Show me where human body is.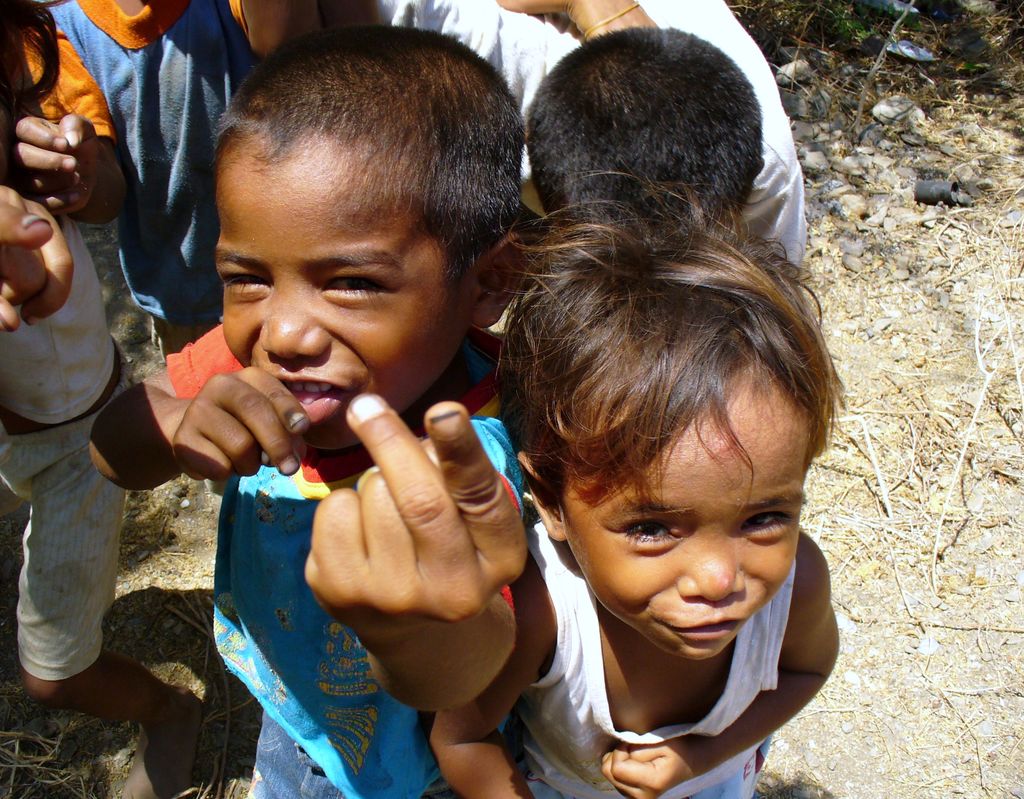
human body is at {"left": 421, "top": 167, "right": 841, "bottom": 798}.
